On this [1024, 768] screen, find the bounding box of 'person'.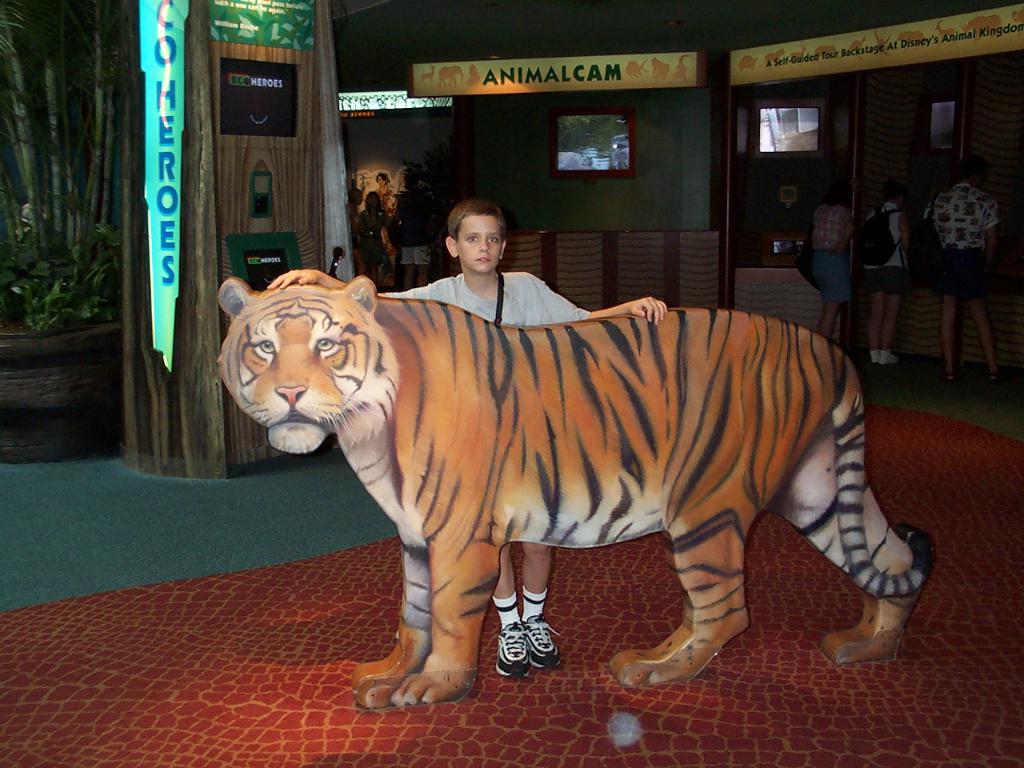
Bounding box: (918, 168, 994, 384).
